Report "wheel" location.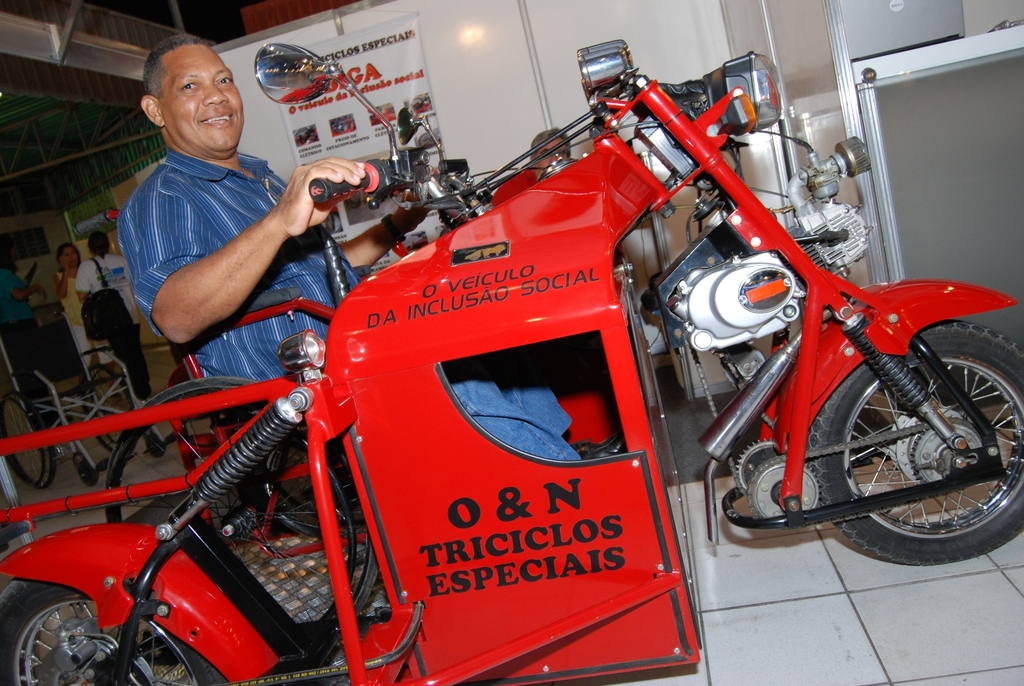
Report: 813,339,1006,556.
